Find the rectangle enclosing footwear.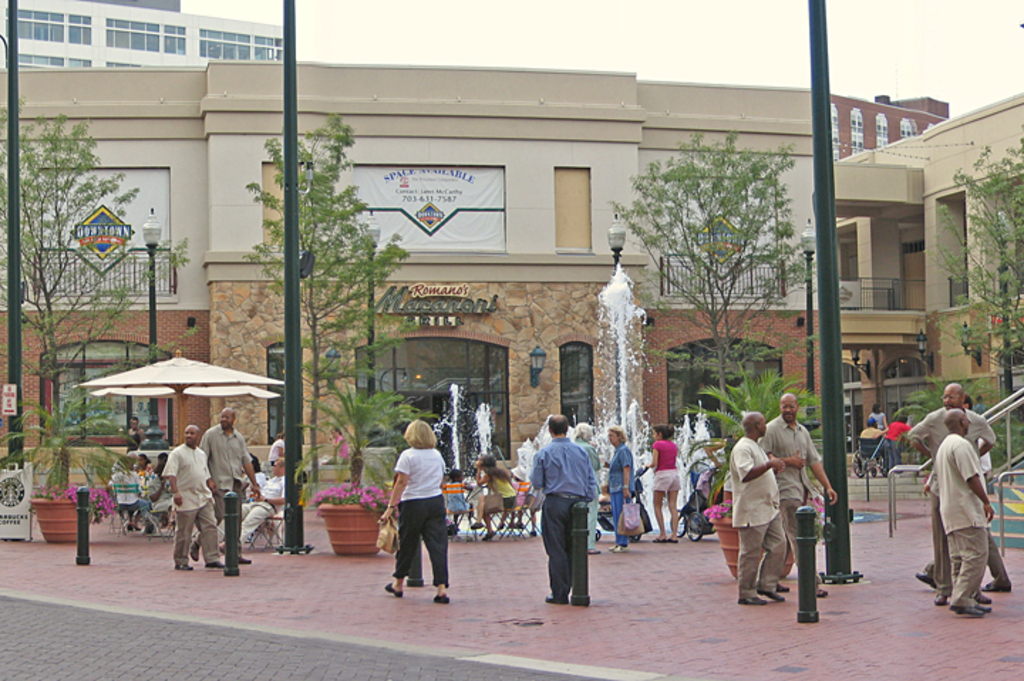
bbox=(949, 599, 991, 618).
